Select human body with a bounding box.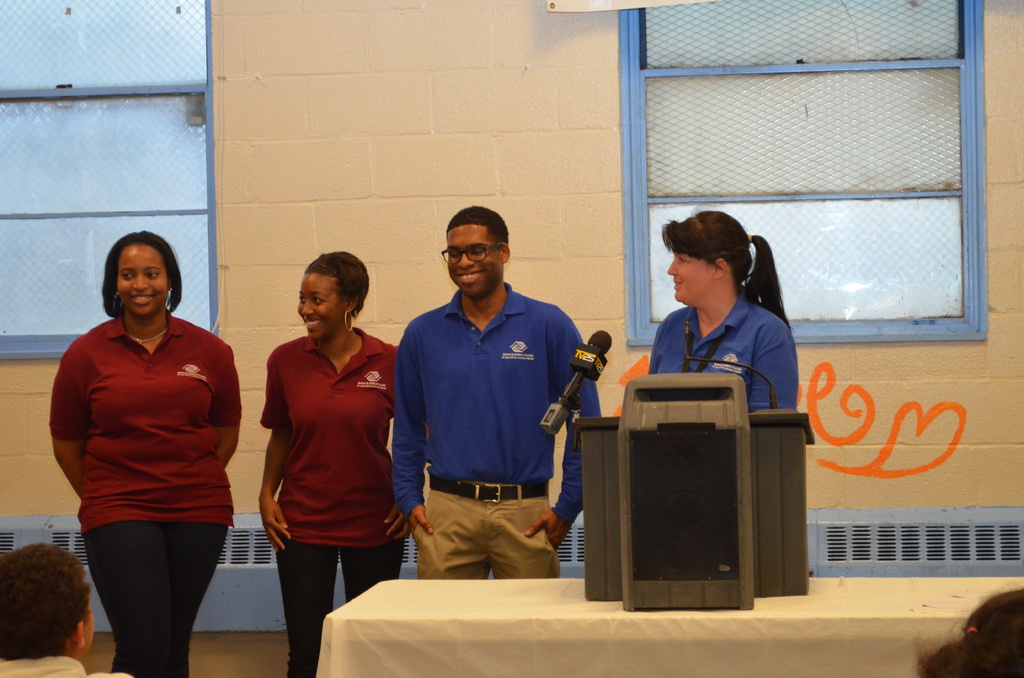
rect(48, 229, 249, 677).
